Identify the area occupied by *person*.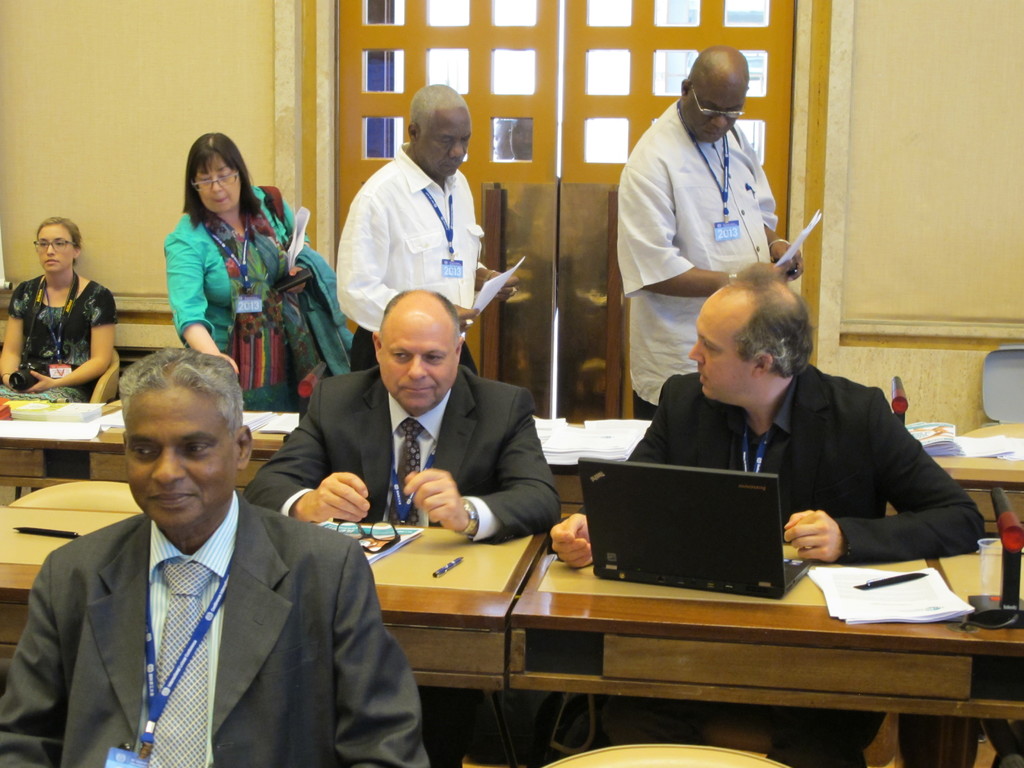
Area: locate(0, 208, 121, 405).
